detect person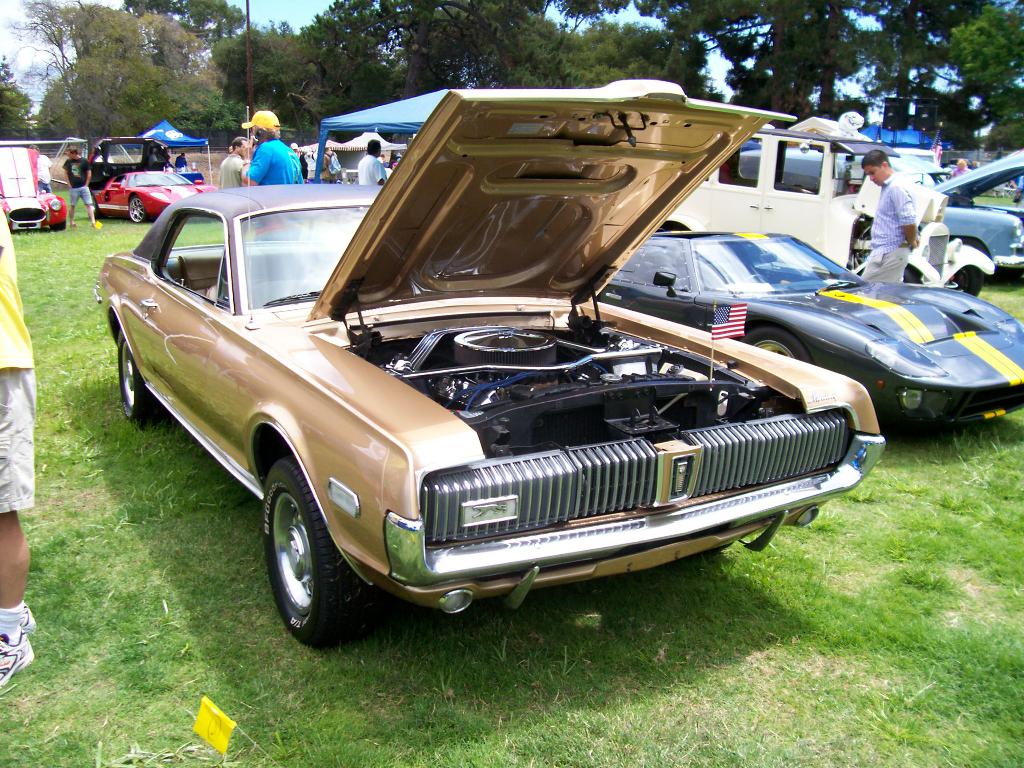
(212, 106, 290, 179)
